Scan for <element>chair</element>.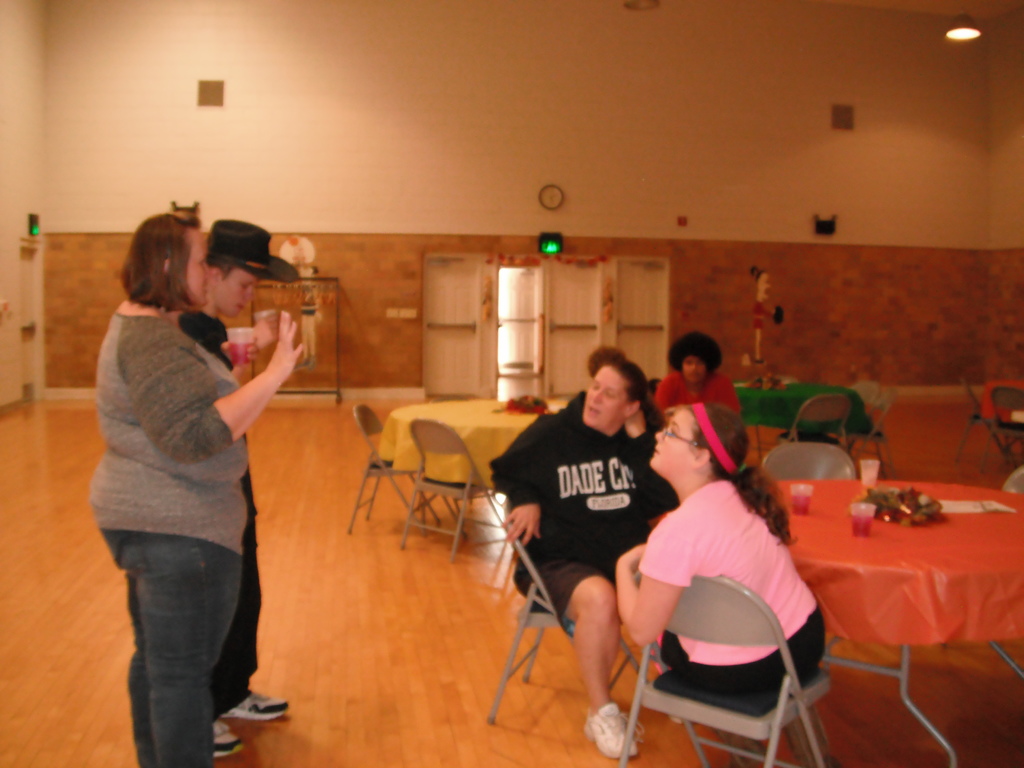
Scan result: <box>387,419,493,563</box>.
